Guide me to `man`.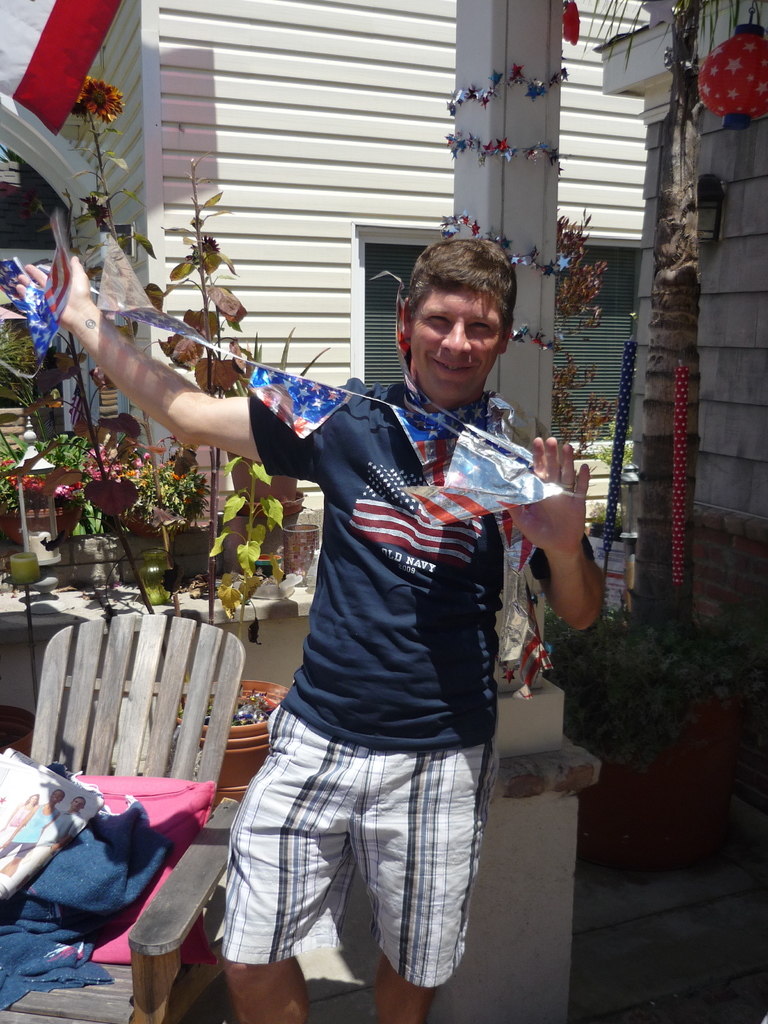
Guidance: crop(14, 236, 610, 1023).
